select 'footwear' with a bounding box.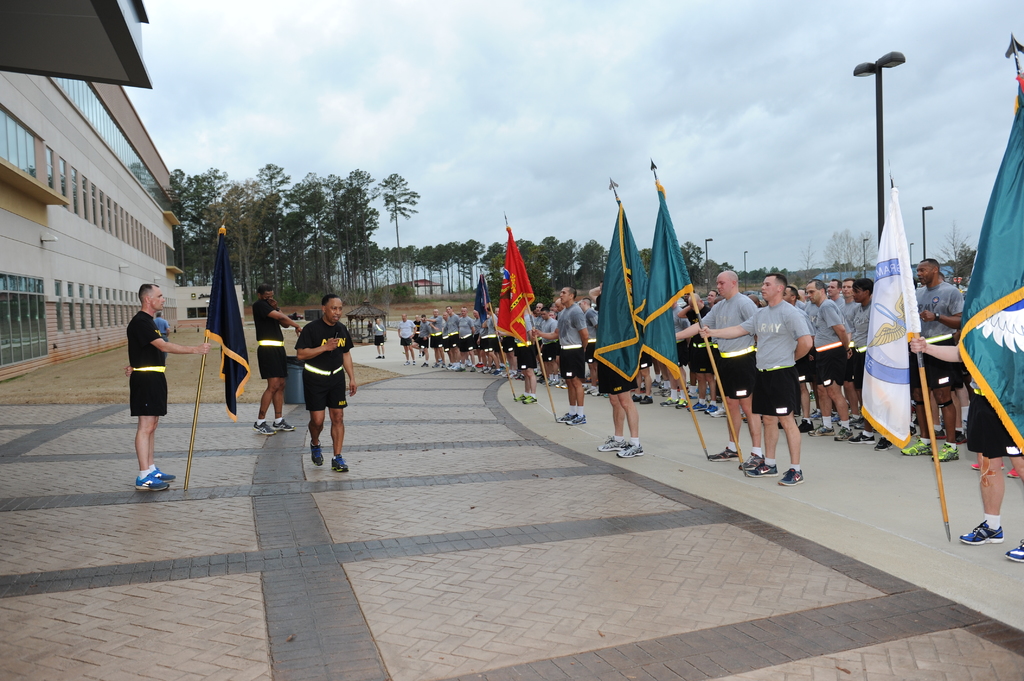
834 425 854 441.
